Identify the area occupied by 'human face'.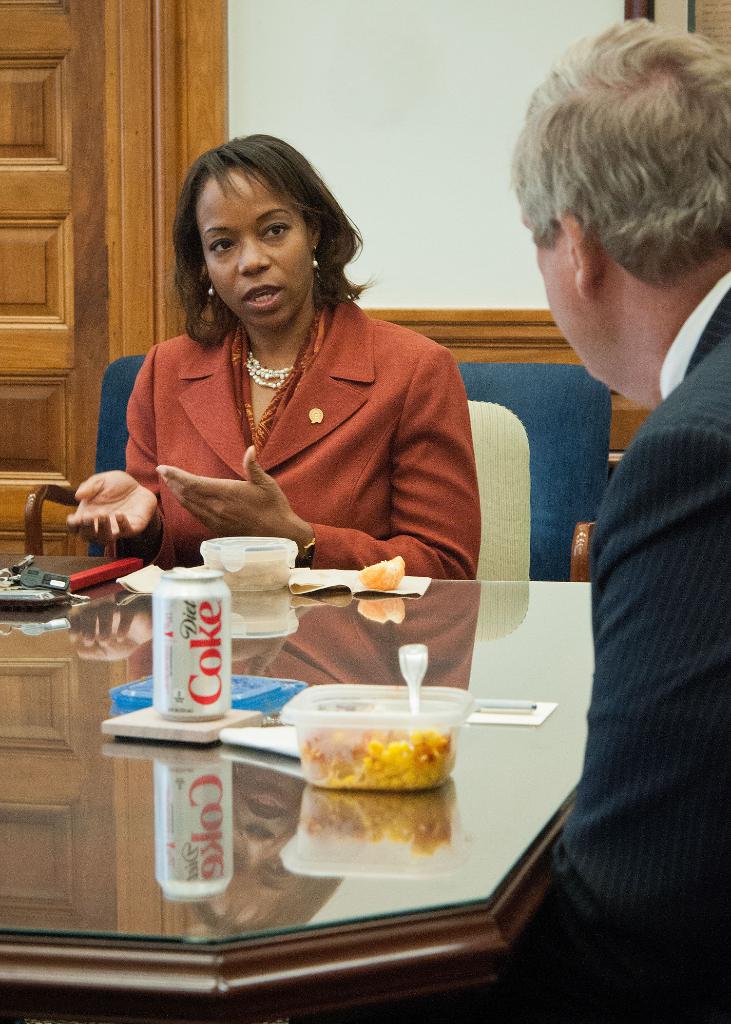
Area: detection(526, 200, 618, 387).
